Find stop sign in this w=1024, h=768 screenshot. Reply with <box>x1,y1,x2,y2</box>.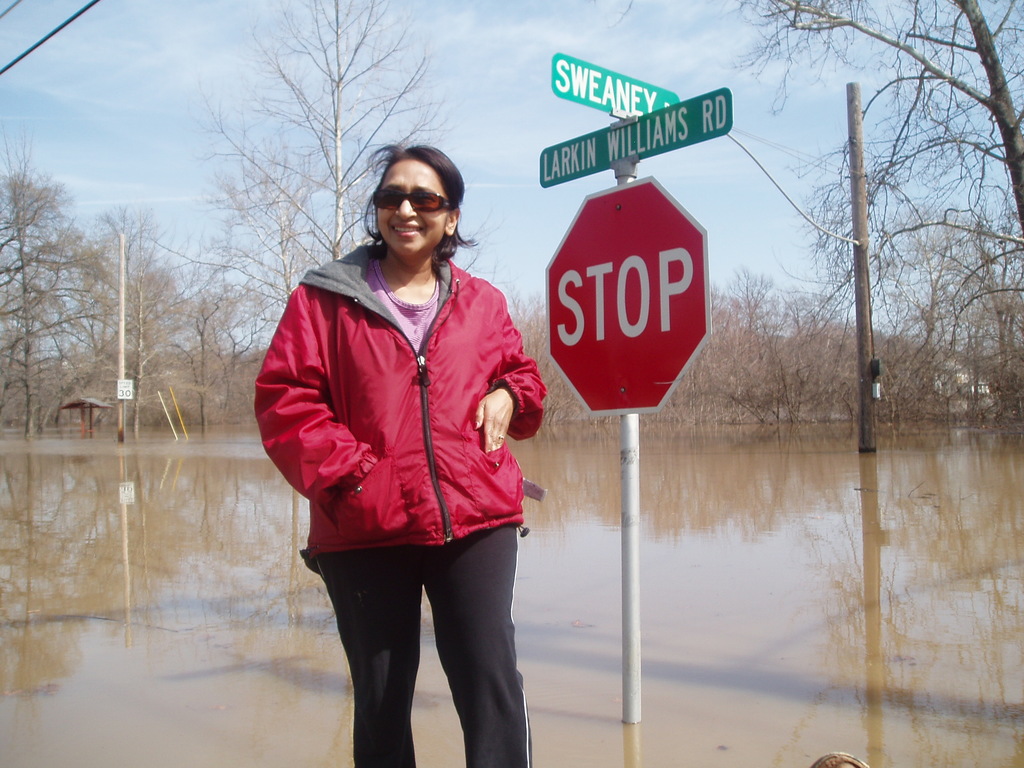
<box>545,172,716,420</box>.
